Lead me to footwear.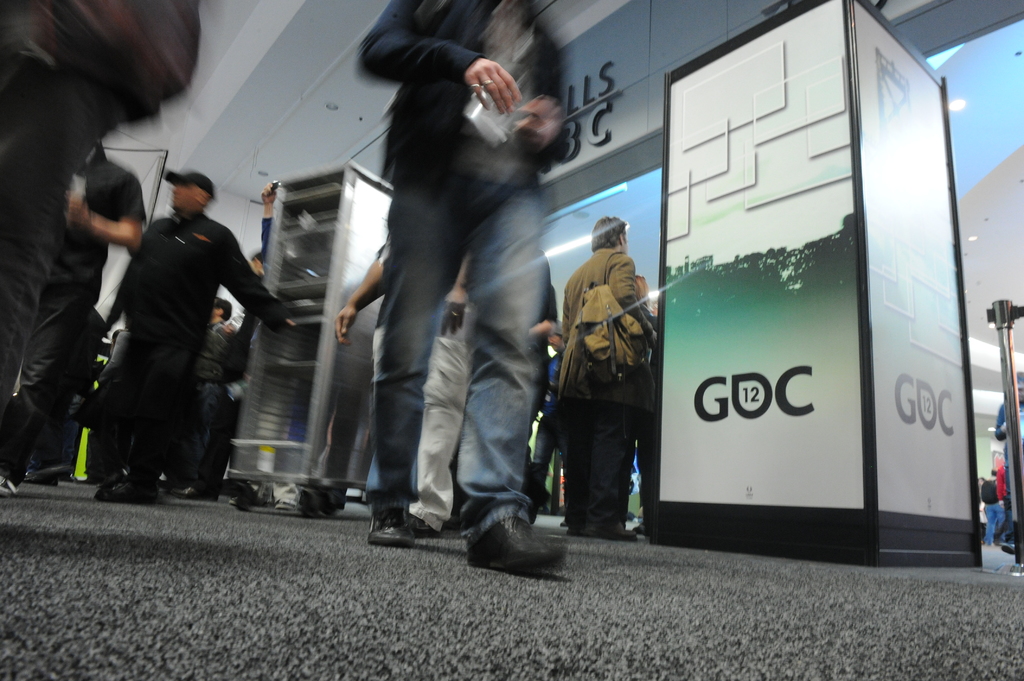
Lead to x1=410 y1=518 x2=435 y2=540.
